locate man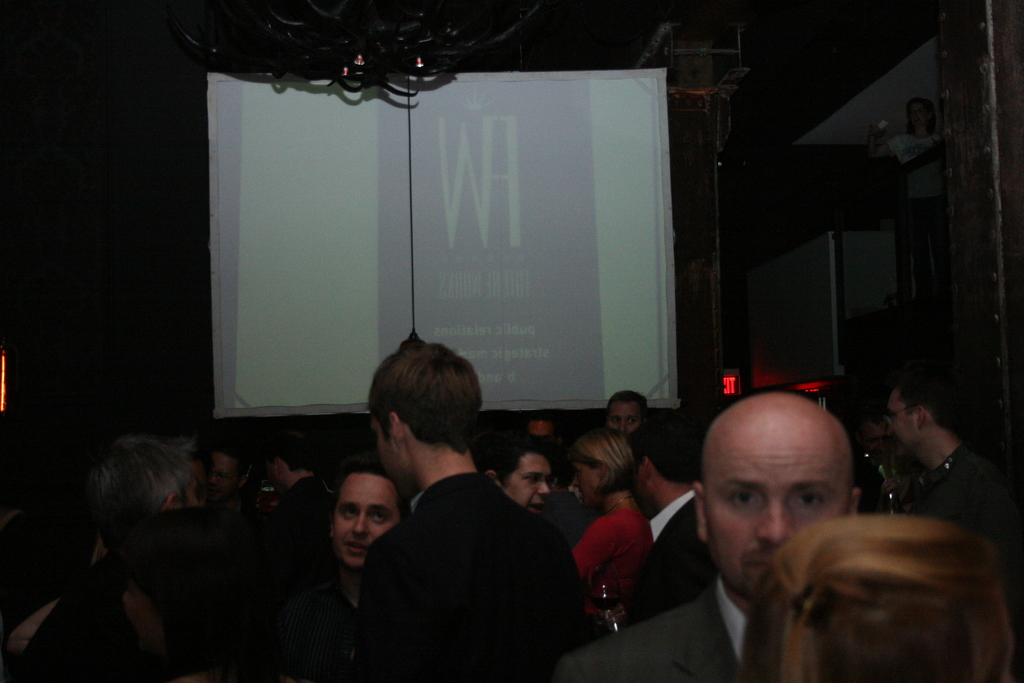
region(527, 416, 561, 440)
